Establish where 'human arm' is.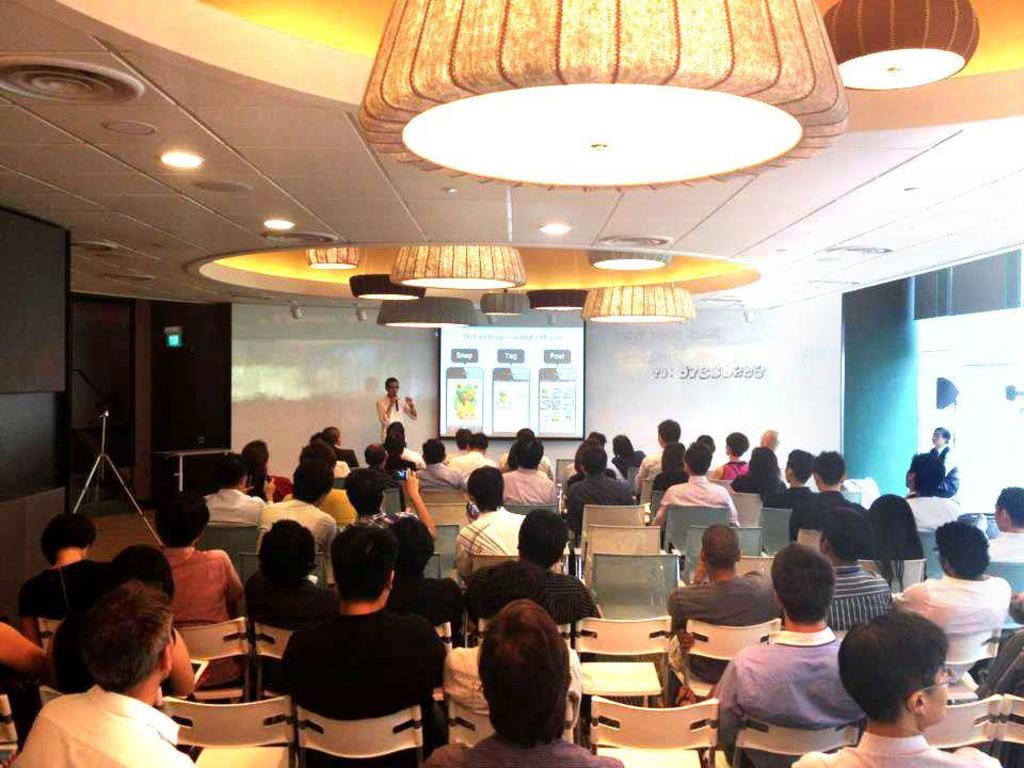
Established at pyautogui.locateOnScreen(769, 494, 787, 514).
